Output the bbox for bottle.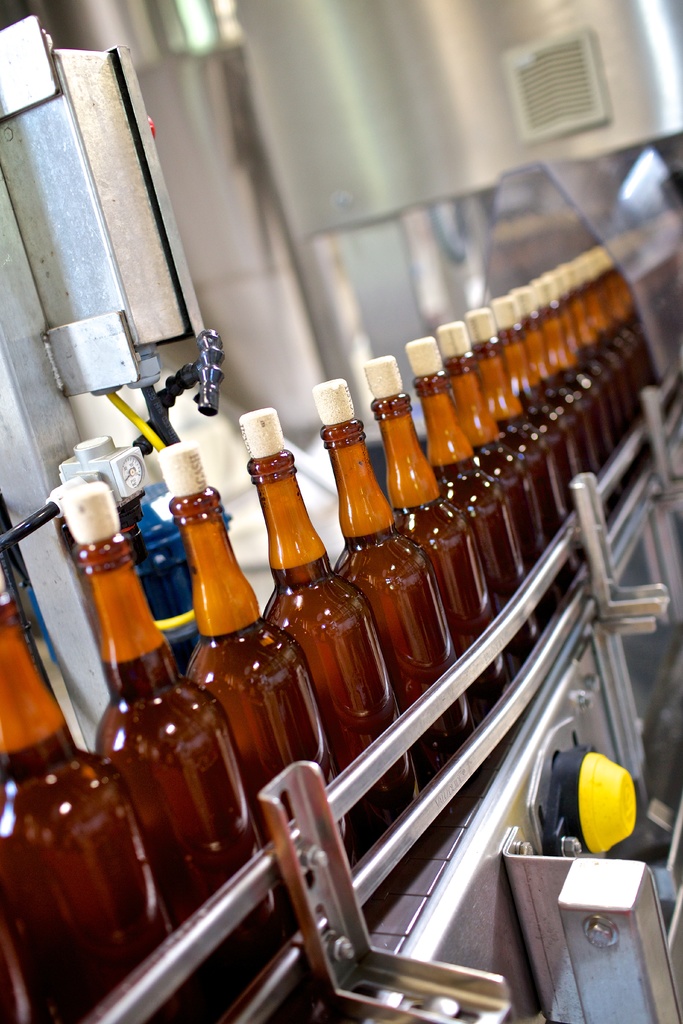
(x1=252, y1=449, x2=415, y2=769).
